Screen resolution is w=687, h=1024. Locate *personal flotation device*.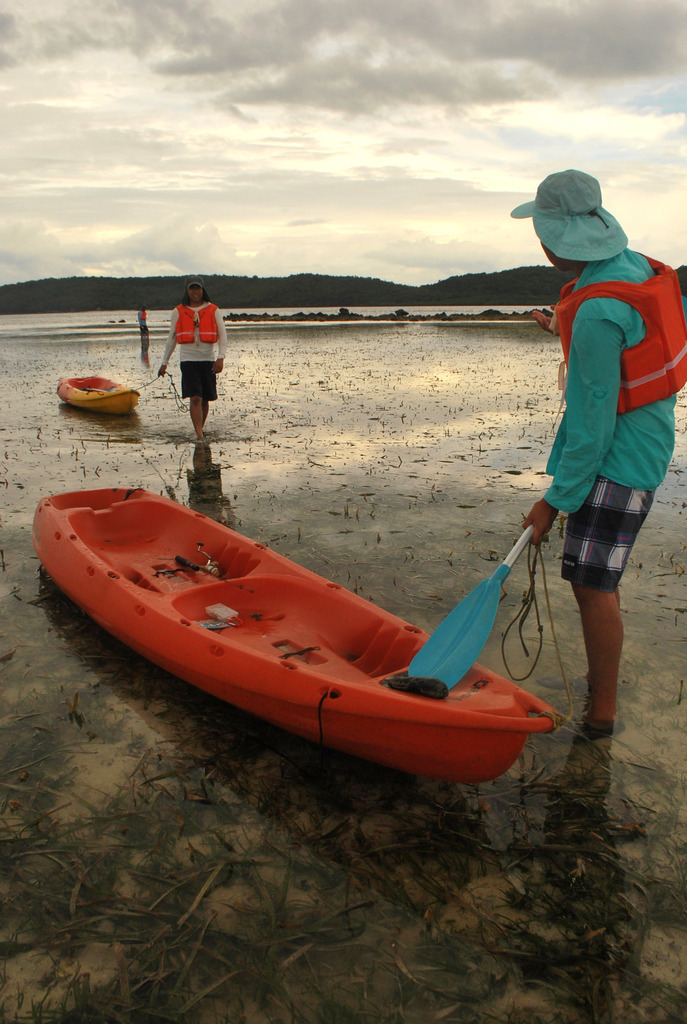
[174, 300, 228, 342].
